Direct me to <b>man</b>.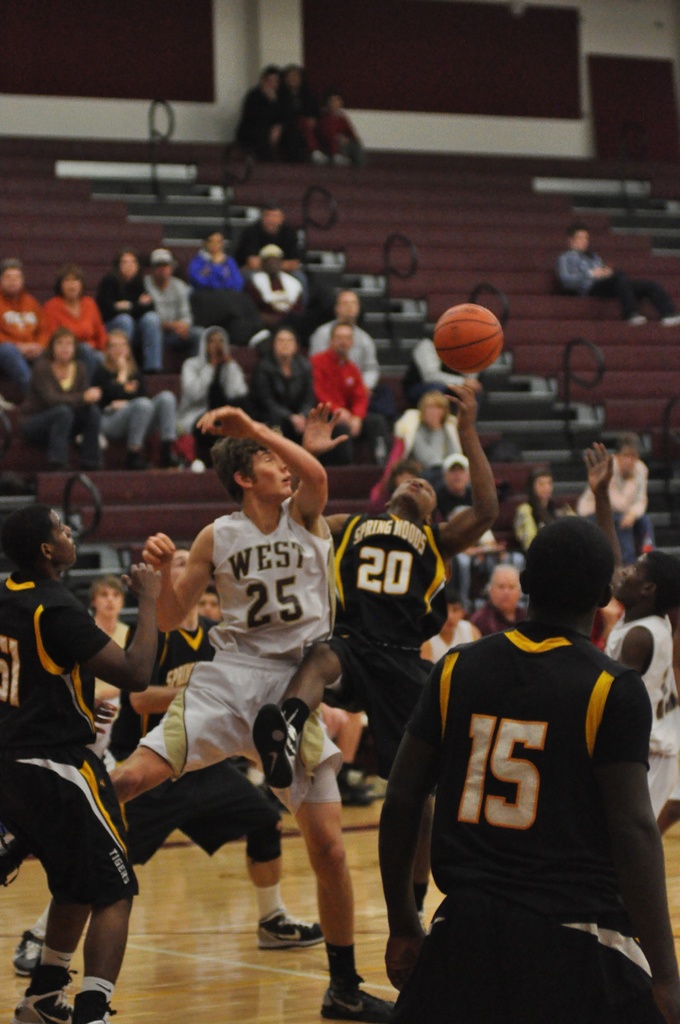
Direction: l=15, t=406, r=396, b=1023.
